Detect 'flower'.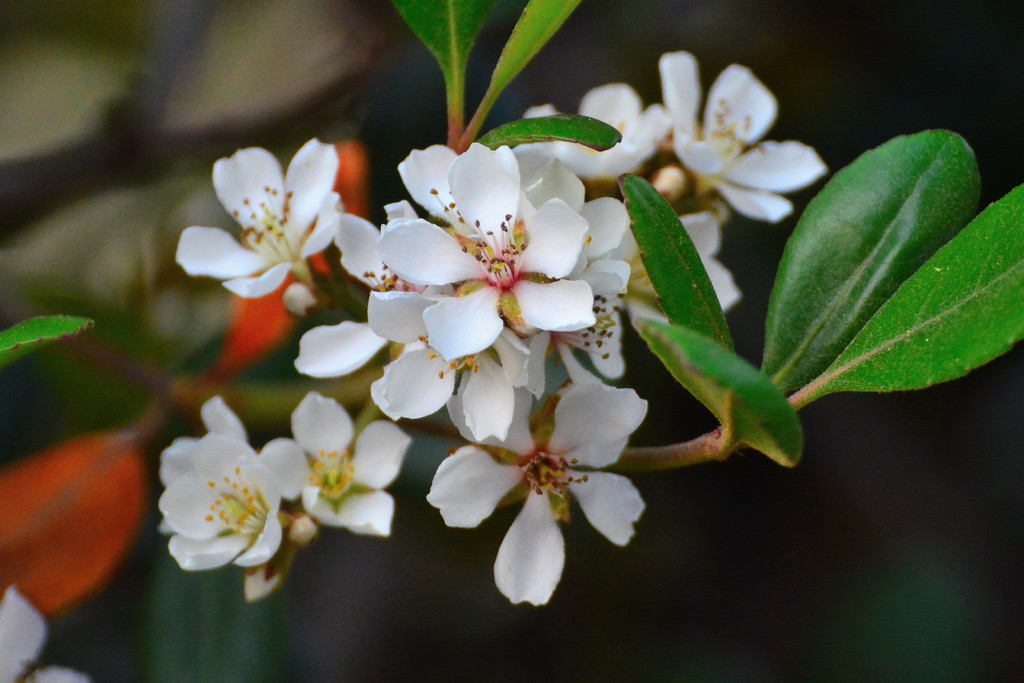
Detected at region(513, 83, 669, 187).
